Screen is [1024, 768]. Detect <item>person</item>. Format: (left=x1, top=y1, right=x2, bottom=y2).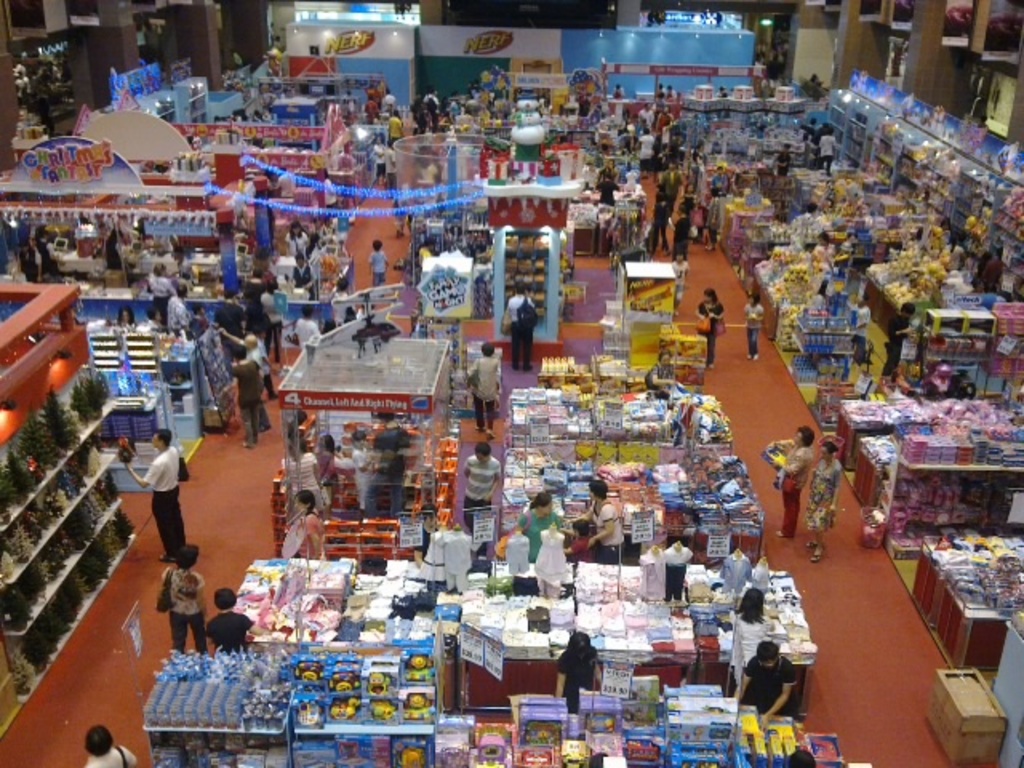
(left=237, top=352, right=262, bottom=448).
